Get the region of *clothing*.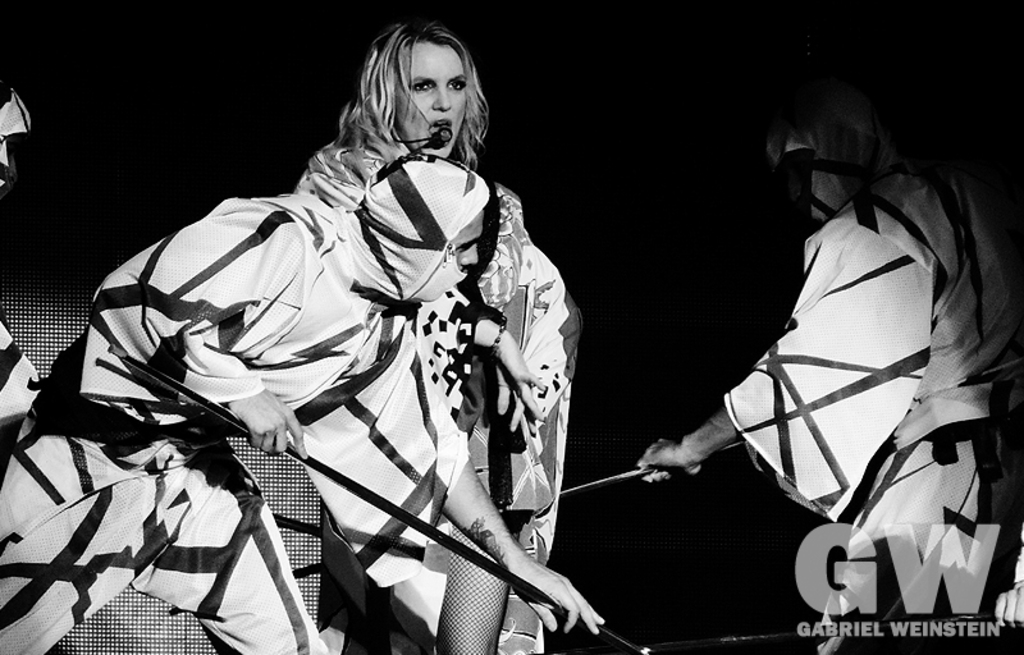
rect(712, 107, 1007, 651).
